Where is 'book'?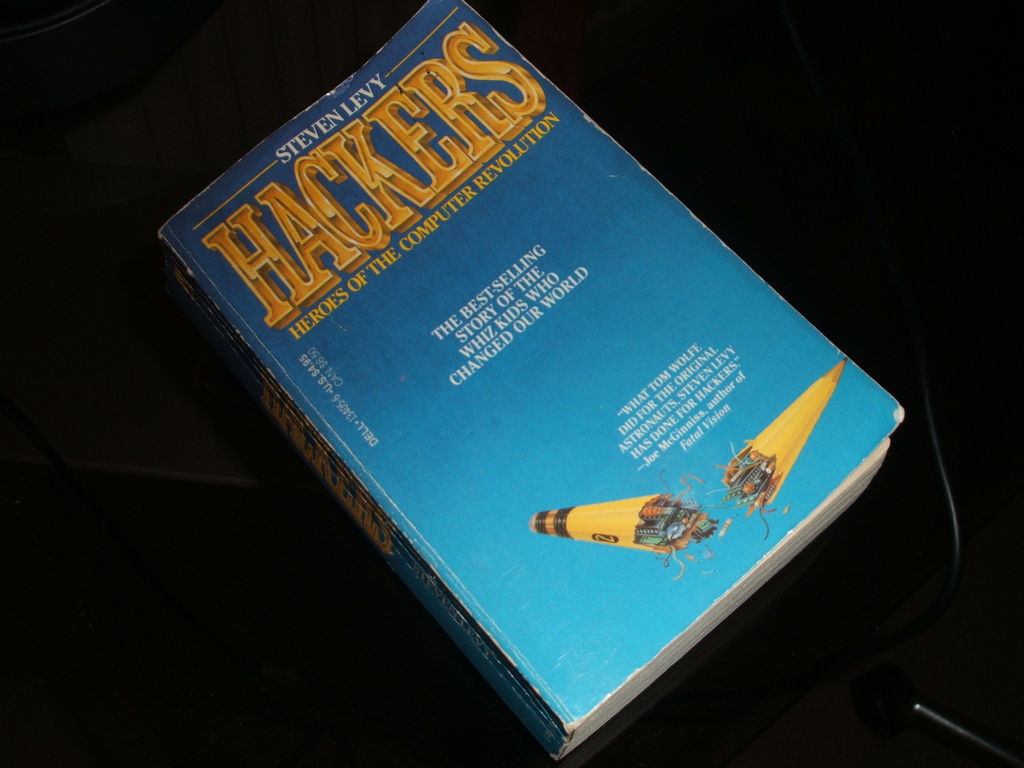
(left=200, top=29, right=949, bottom=767).
